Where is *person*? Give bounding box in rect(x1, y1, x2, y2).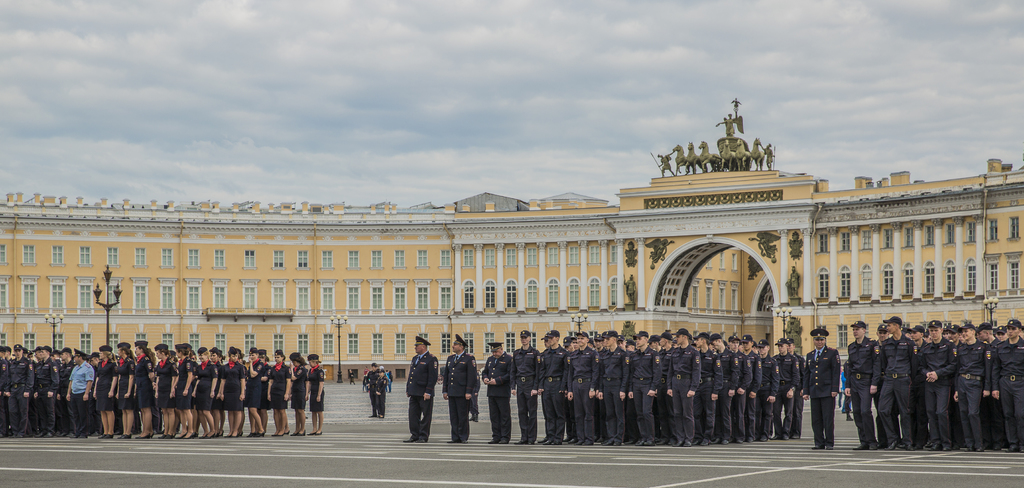
rect(484, 347, 515, 444).
